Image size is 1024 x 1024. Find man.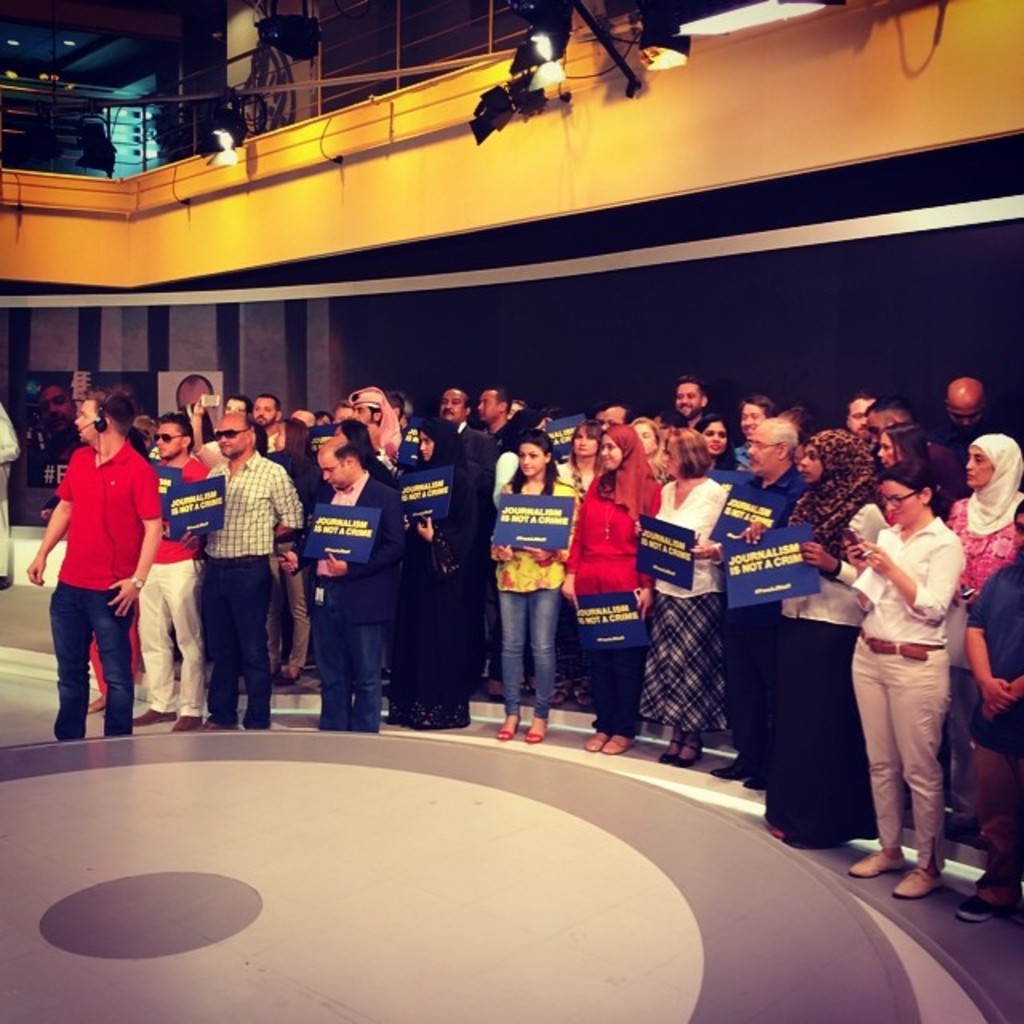
674/381/717/435.
